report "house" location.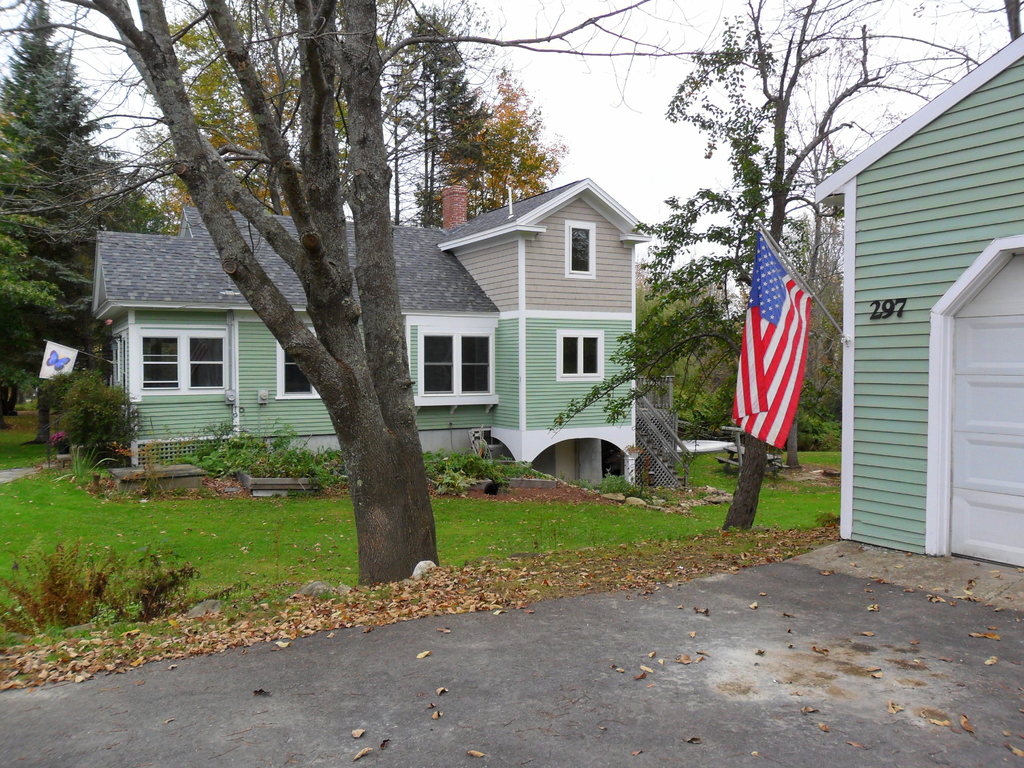
Report: (817,35,1023,571).
